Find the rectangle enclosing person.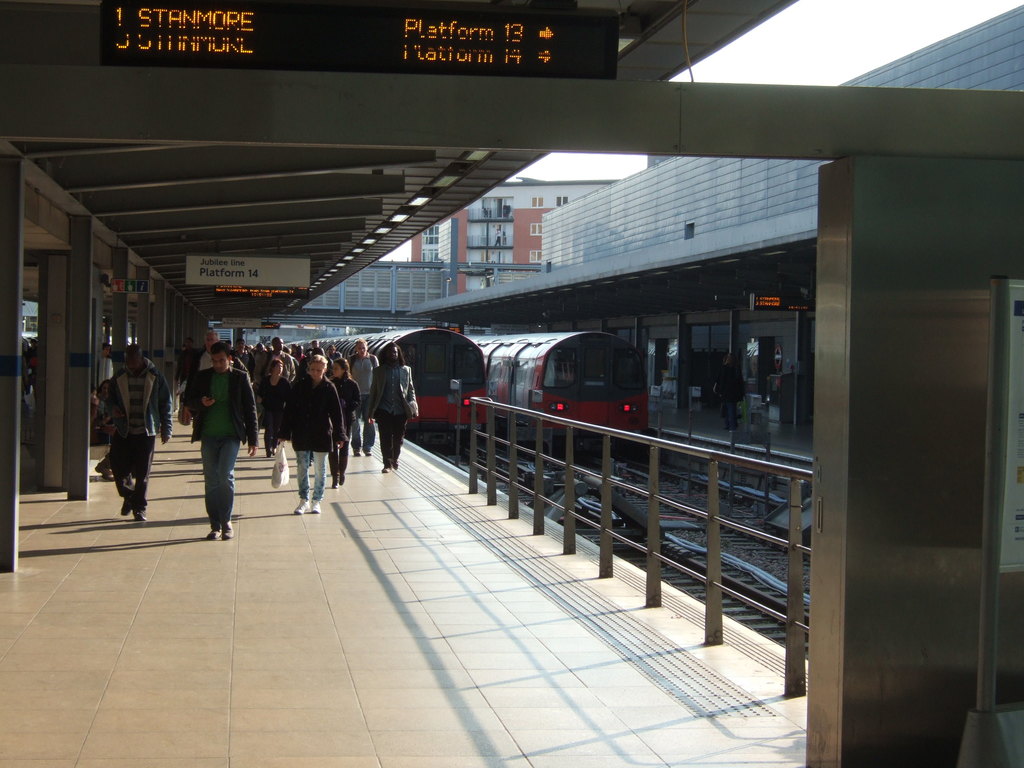
bbox(370, 344, 419, 471).
